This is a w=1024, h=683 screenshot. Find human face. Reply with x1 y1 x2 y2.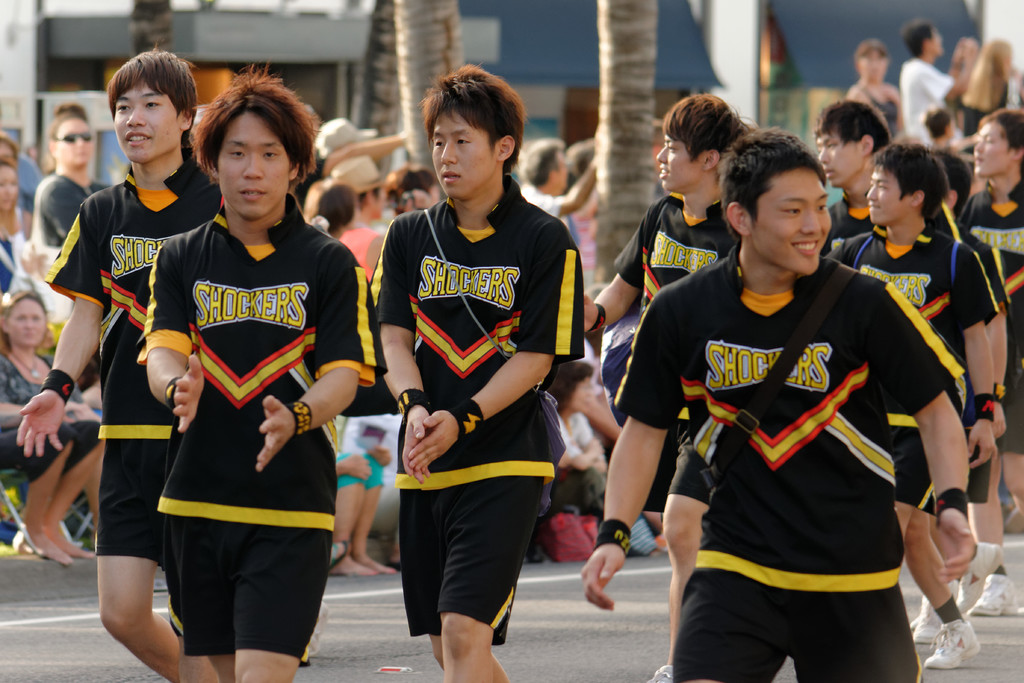
218 114 288 217.
